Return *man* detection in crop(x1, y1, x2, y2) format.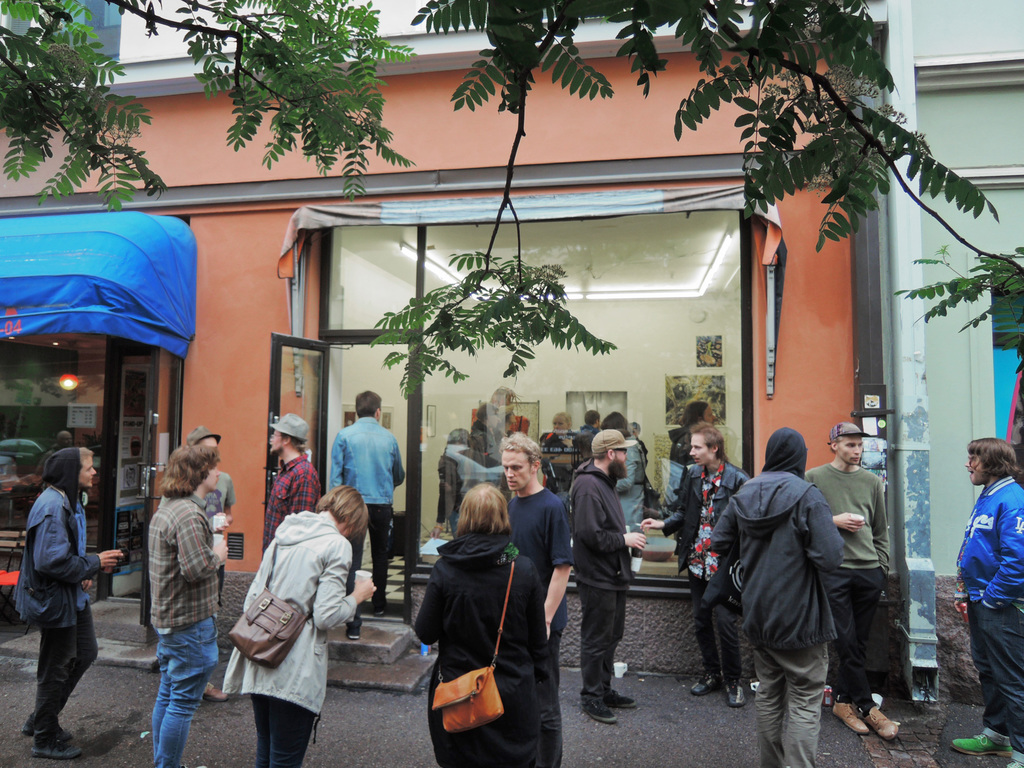
crop(575, 410, 599, 436).
